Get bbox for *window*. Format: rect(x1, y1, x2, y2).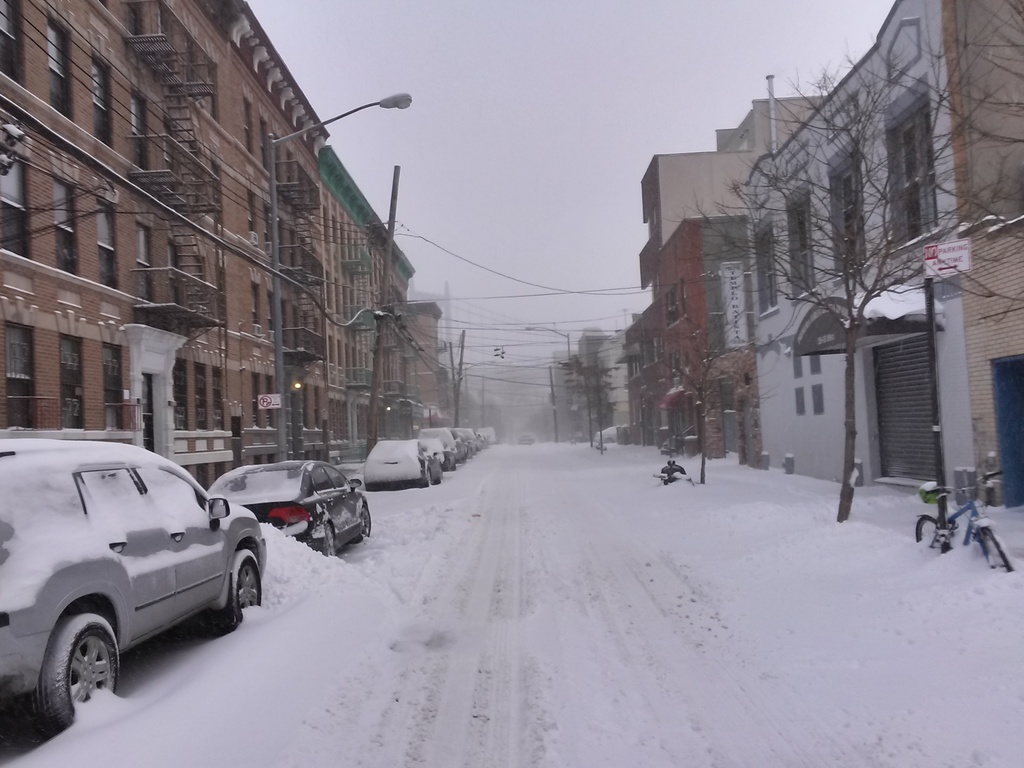
rect(52, 177, 78, 280).
